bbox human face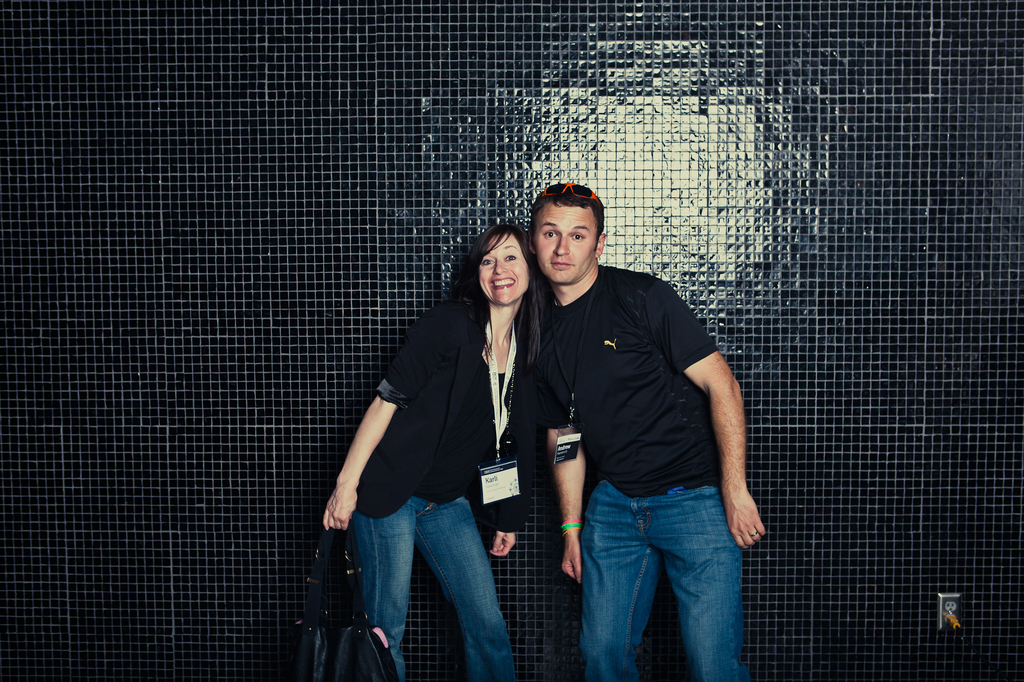
[536,203,596,278]
